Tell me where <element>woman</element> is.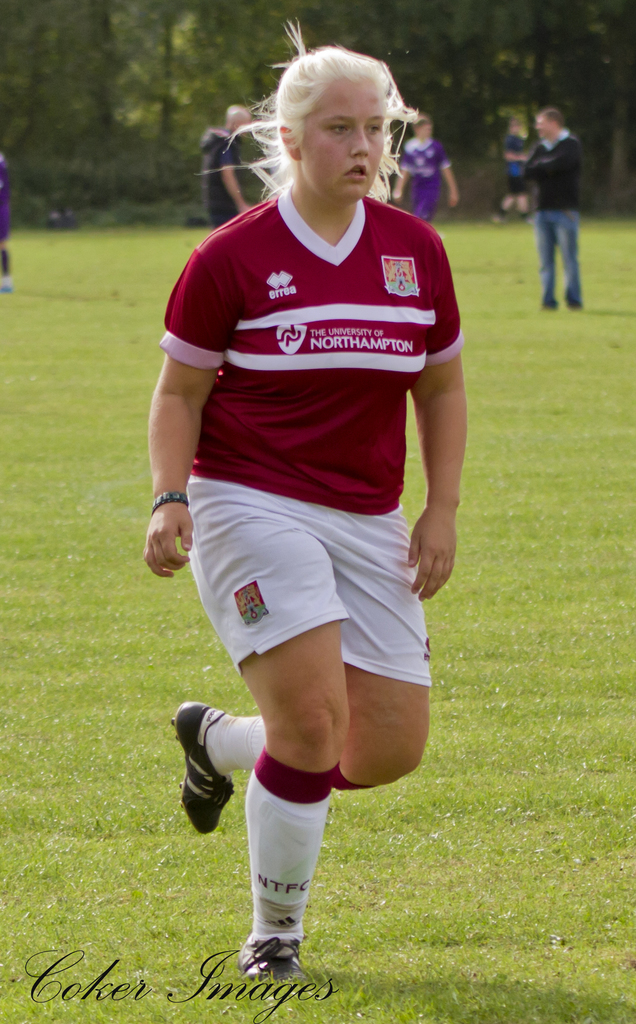
<element>woman</element> is at (133,33,486,872).
